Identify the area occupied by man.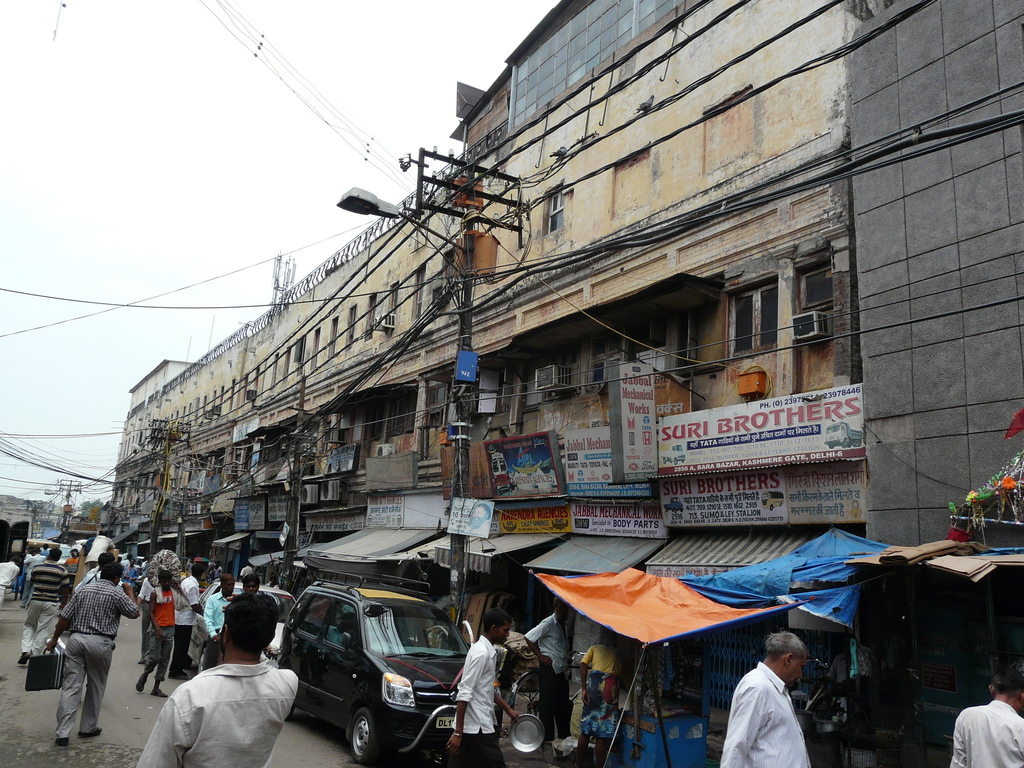
Area: detection(81, 529, 115, 571).
